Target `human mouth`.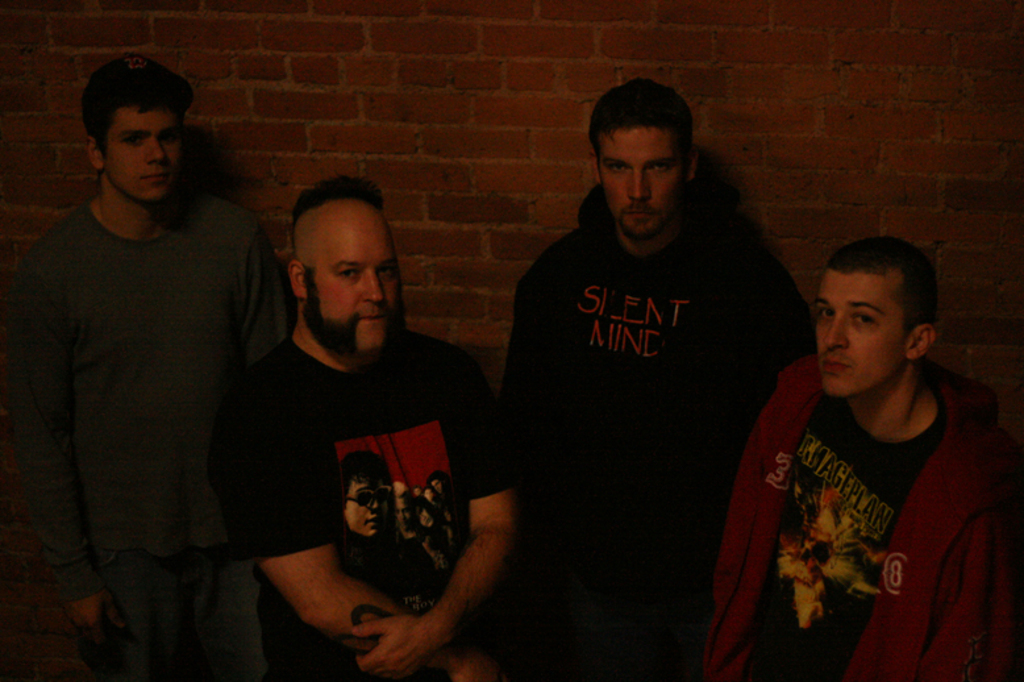
Target region: [141,169,175,184].
